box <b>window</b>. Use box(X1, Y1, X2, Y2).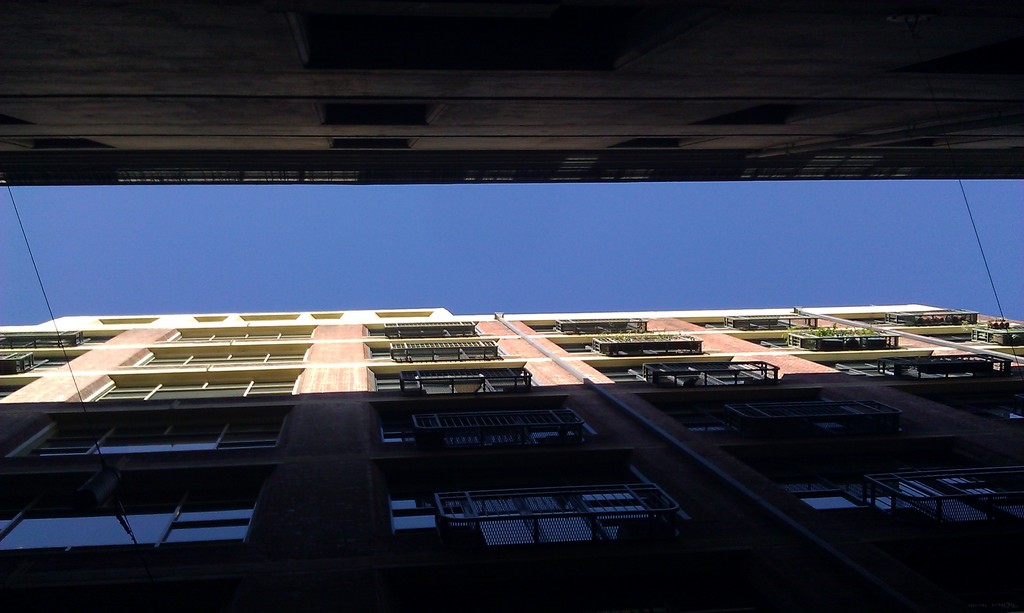
box(0, 479, 259, 554).
